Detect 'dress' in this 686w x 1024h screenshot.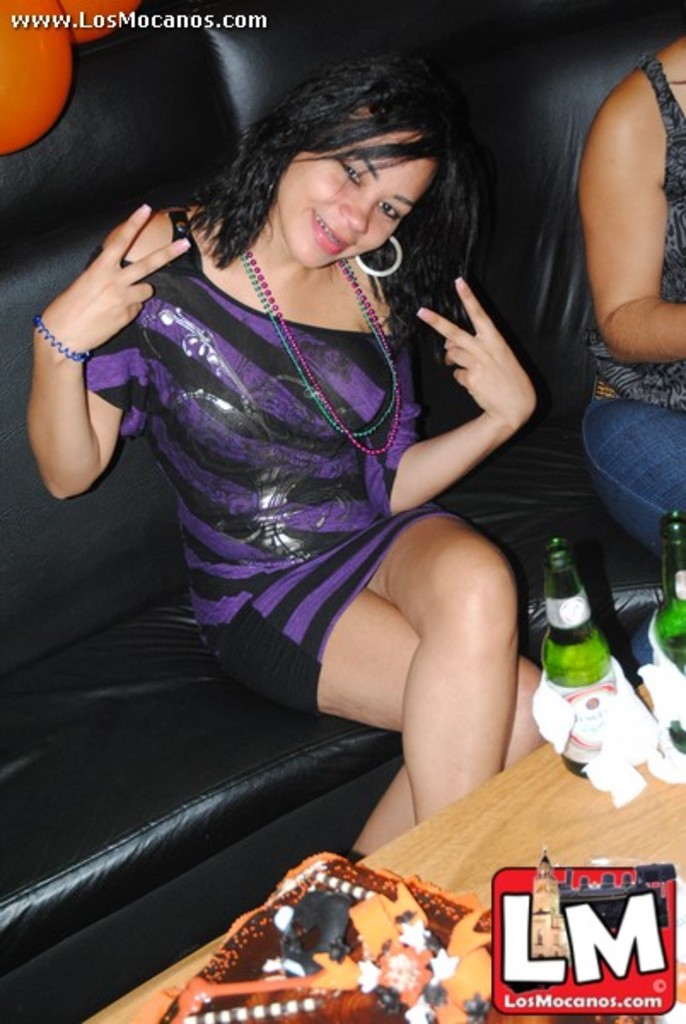
Detection: 114 210 464 705.
